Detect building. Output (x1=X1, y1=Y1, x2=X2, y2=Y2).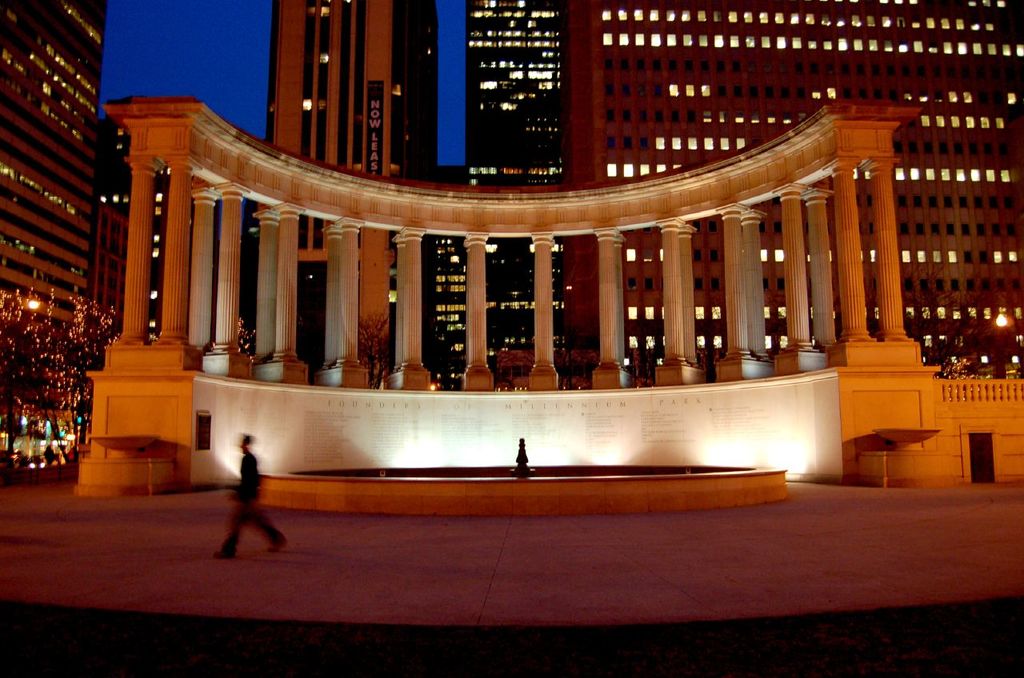
(x1=465, y1=0, x2=565, y2=345).
